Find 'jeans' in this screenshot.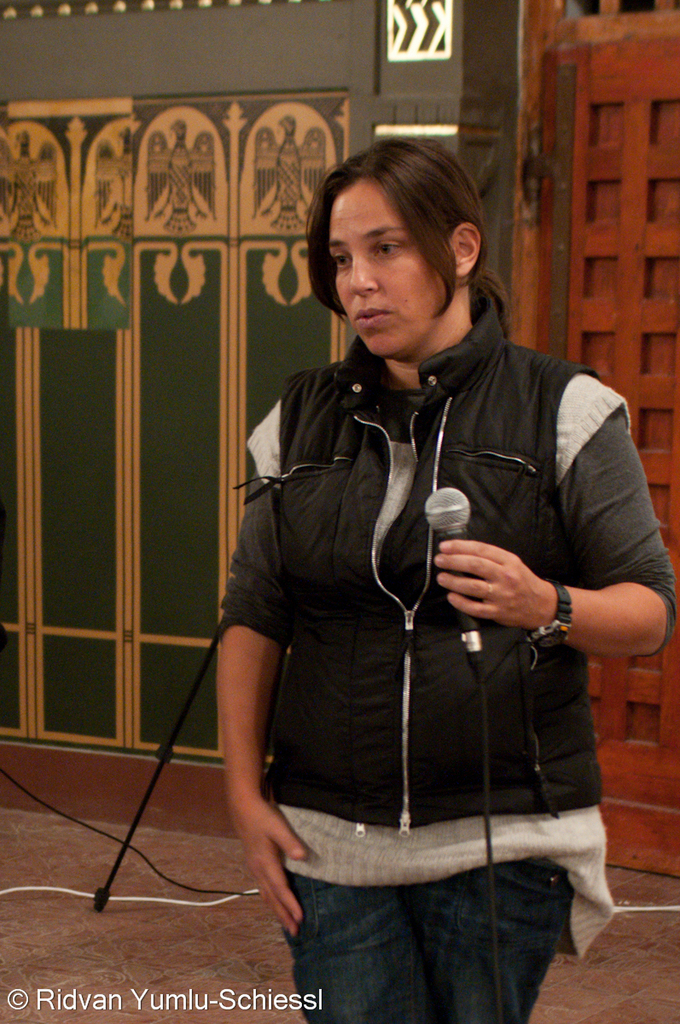
The bounding box for 'jeans' is bbox=[282, 872, 563, 1021].
